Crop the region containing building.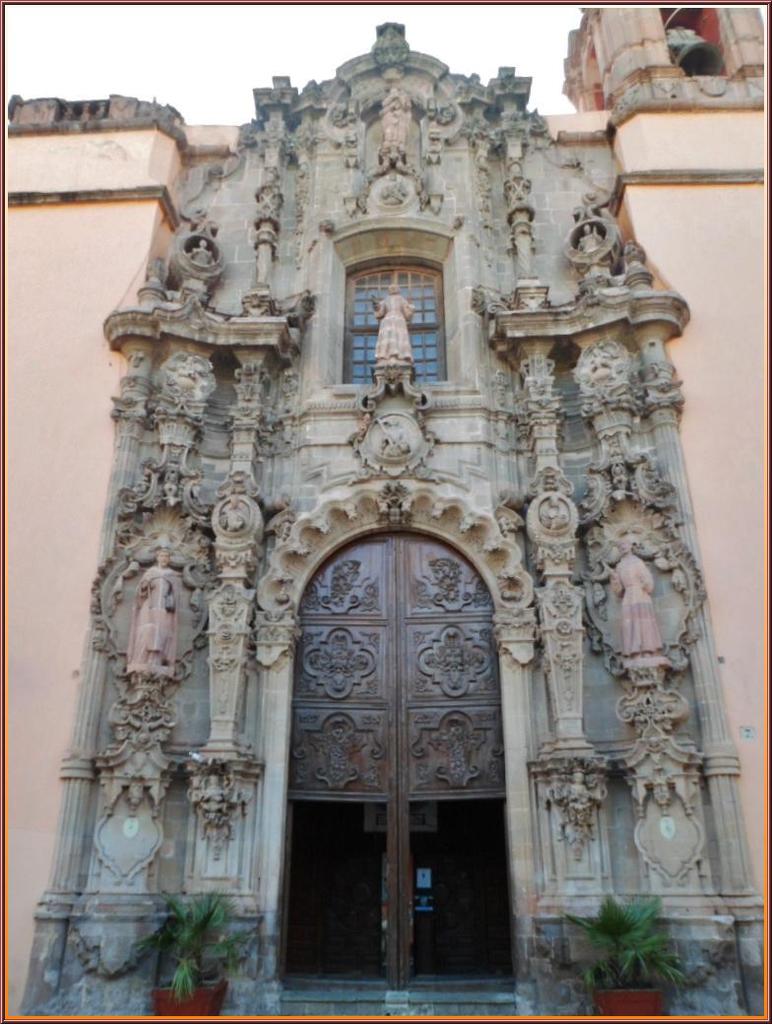
Crop region: l=4, t=7, r=764, b=1017.
